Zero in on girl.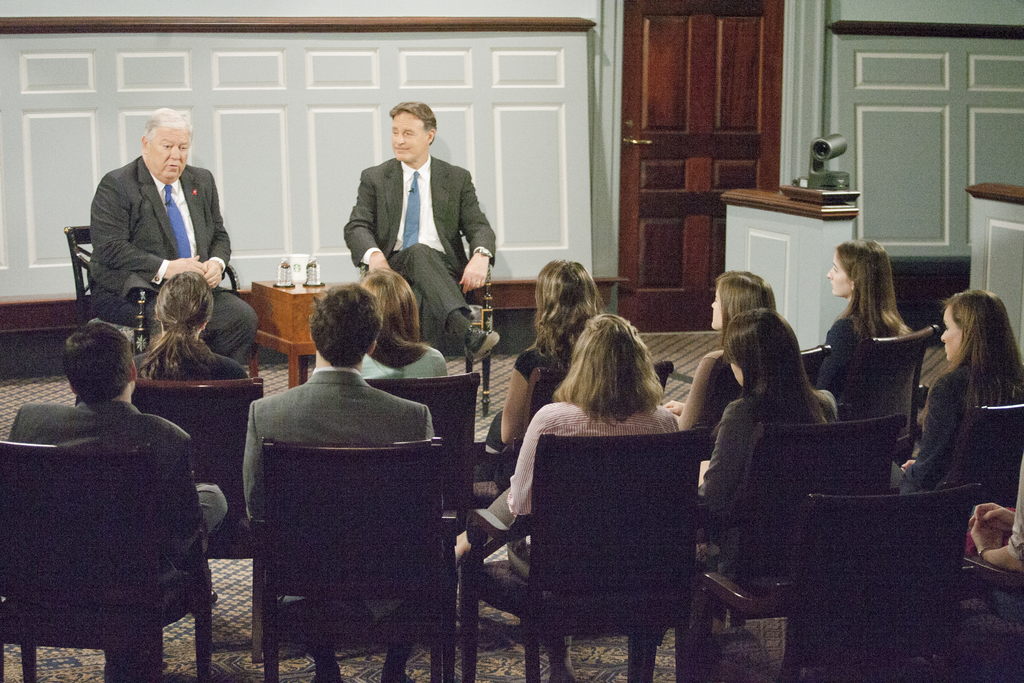
Zeroed in: x1=892 y1=290 x2=1023 y2=494.
